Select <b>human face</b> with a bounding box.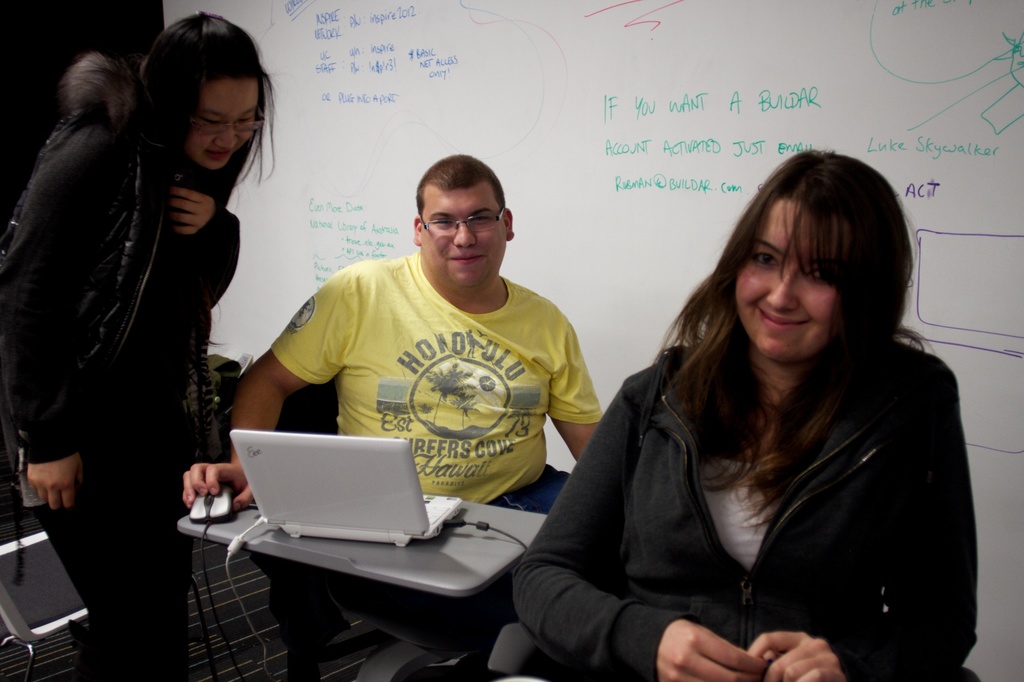
729 196 852 358.
